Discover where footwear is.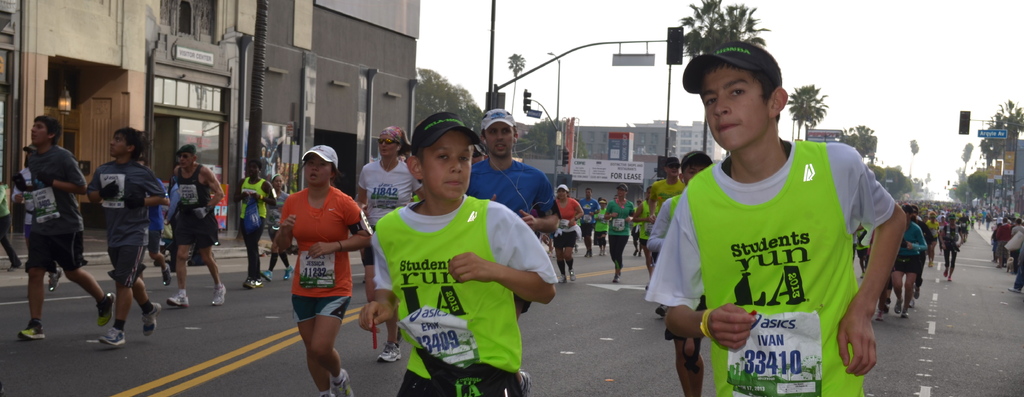
Discovered at 573:245:582:256.
